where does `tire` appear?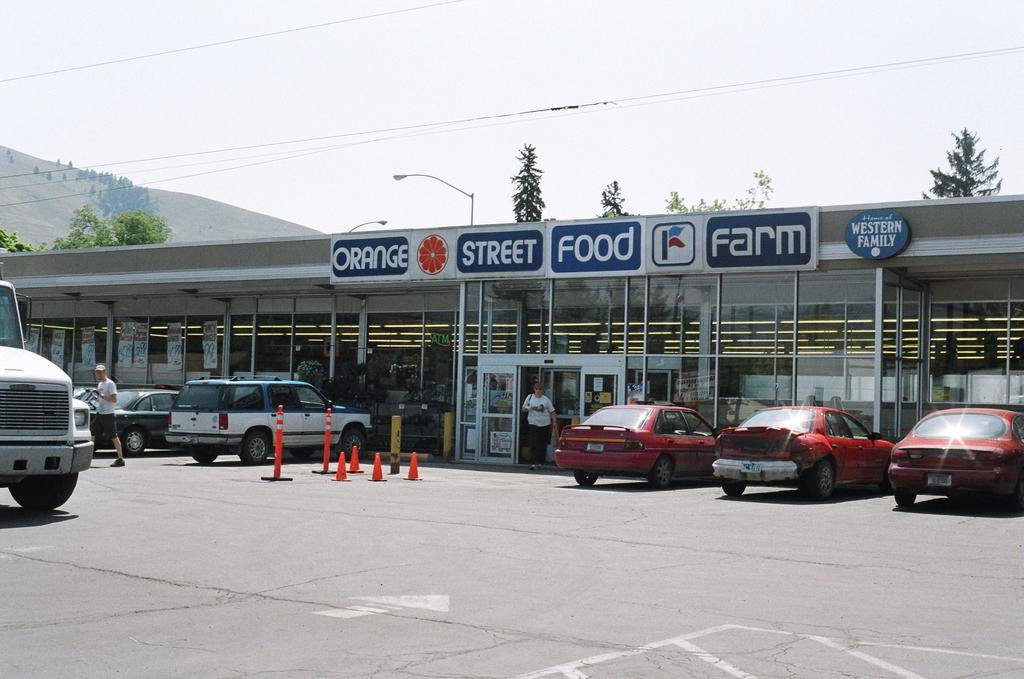
Appears at region(882, 473, 893, 492).
